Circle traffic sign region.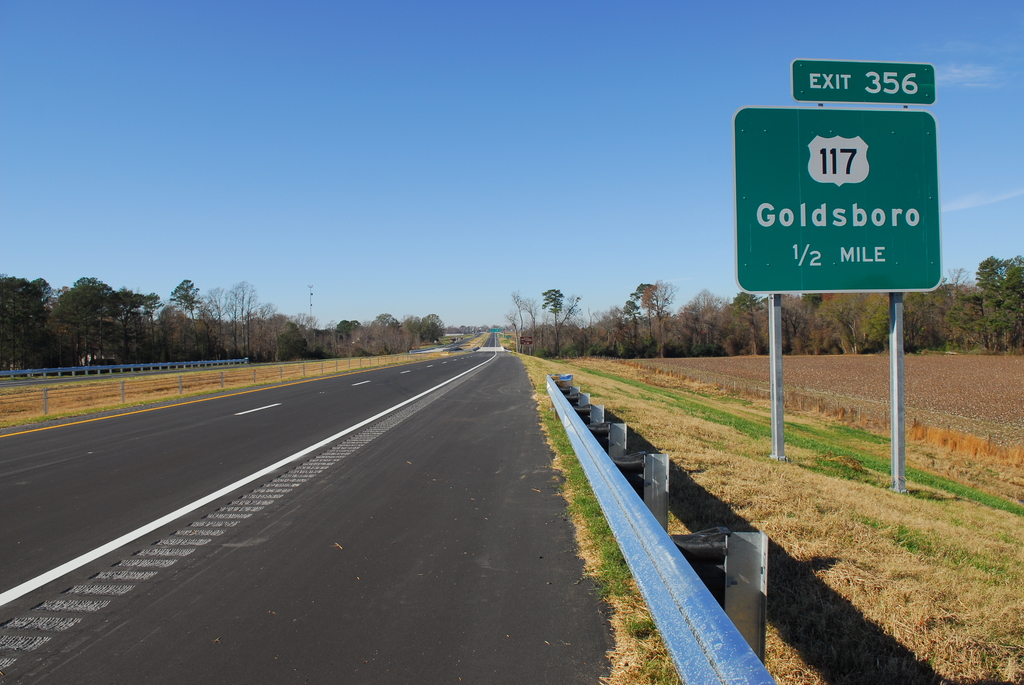
Region: box(735, 109, 942, 297).
